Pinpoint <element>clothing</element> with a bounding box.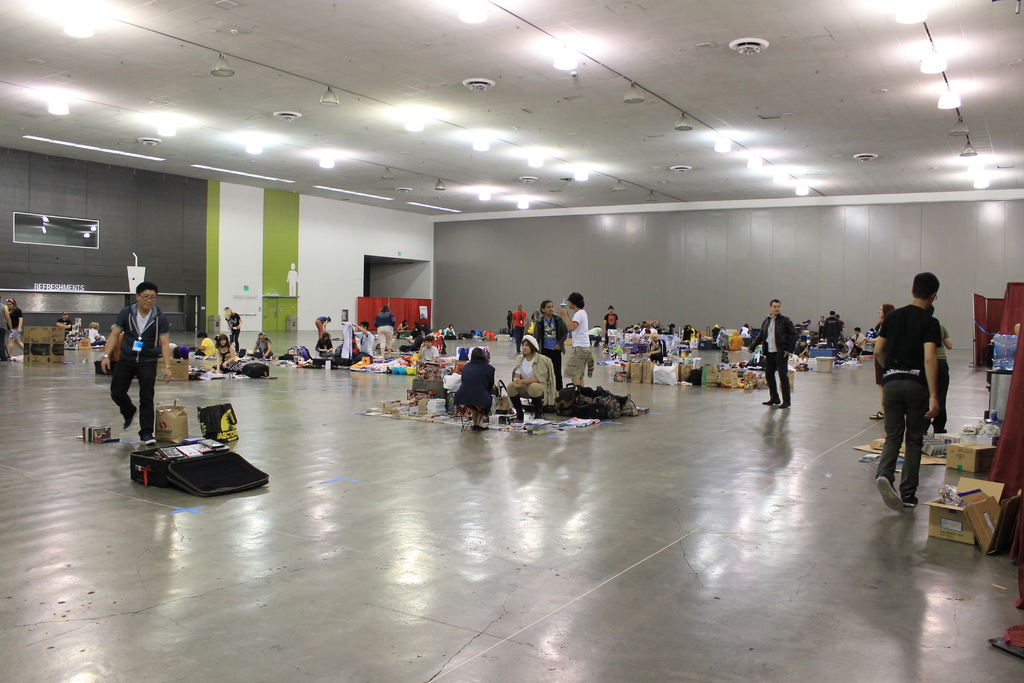
<region>96, 281, 163, 426</region>.
